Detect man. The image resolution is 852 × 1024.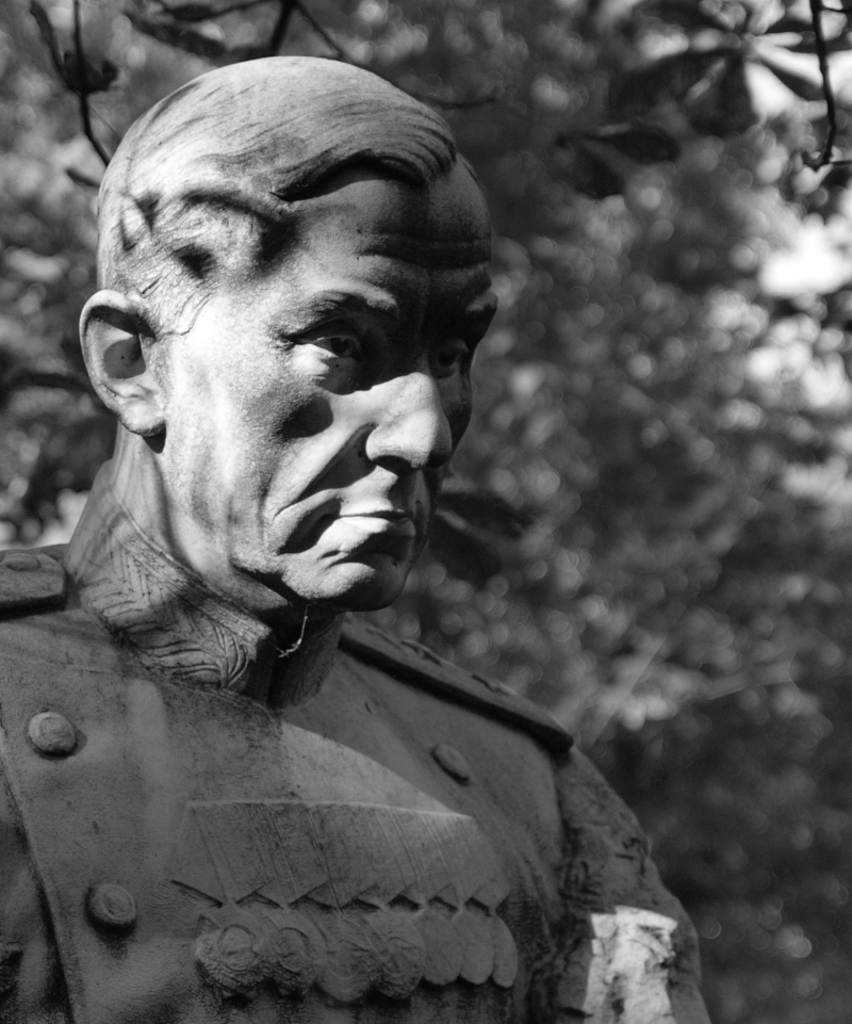
(30, 51, 682, 1023).
